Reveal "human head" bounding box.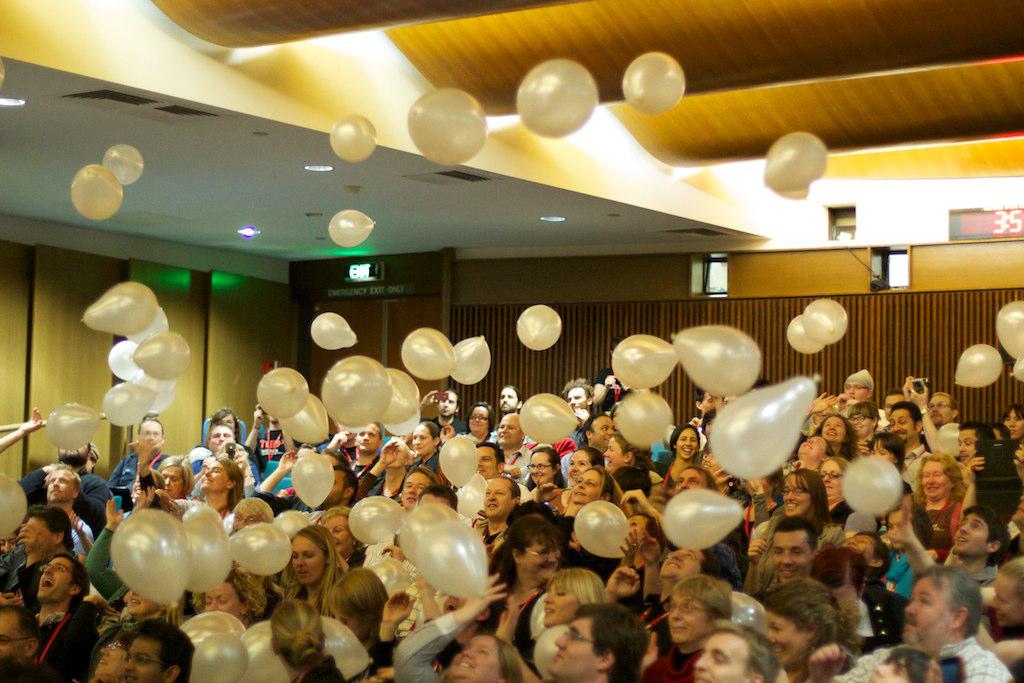
Revealed: x1=658 y1=544 x2=719 y2=597.
